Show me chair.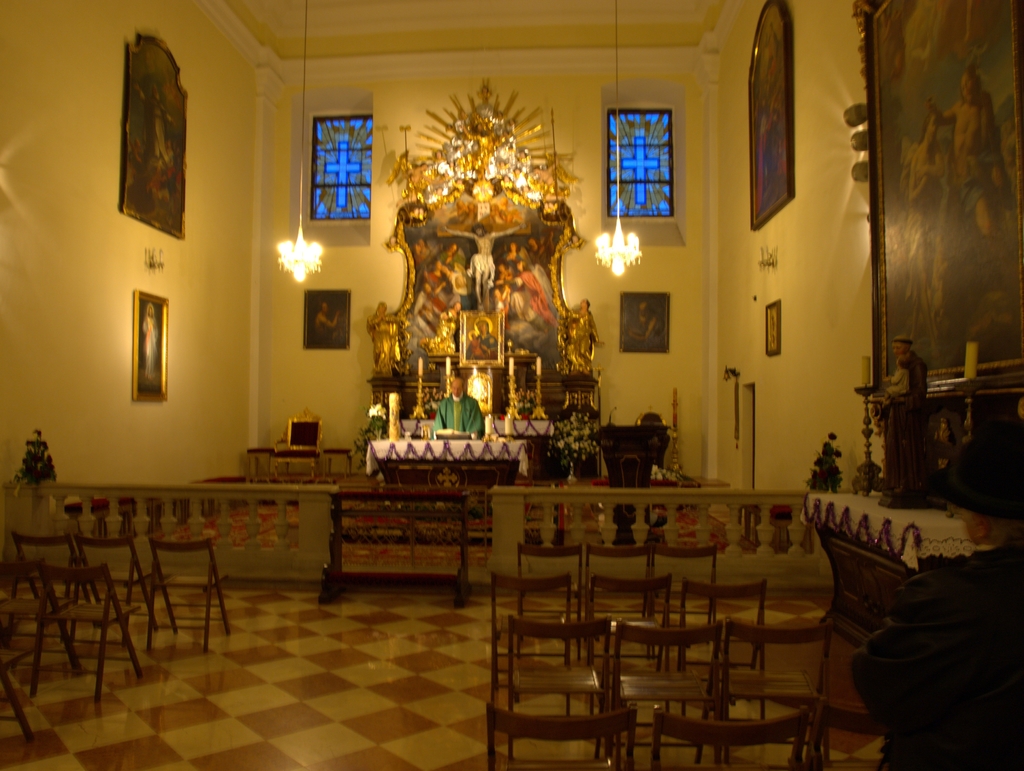
chair is here: [70,530,160,652].
